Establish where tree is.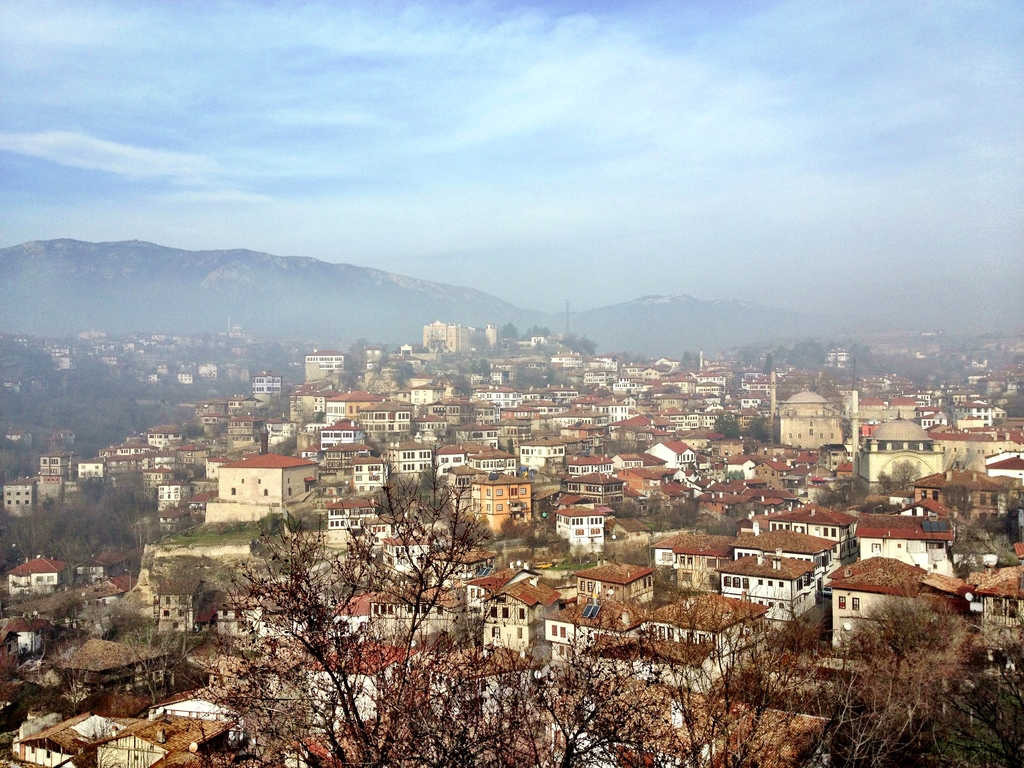
Established at [208,368,255,404].
